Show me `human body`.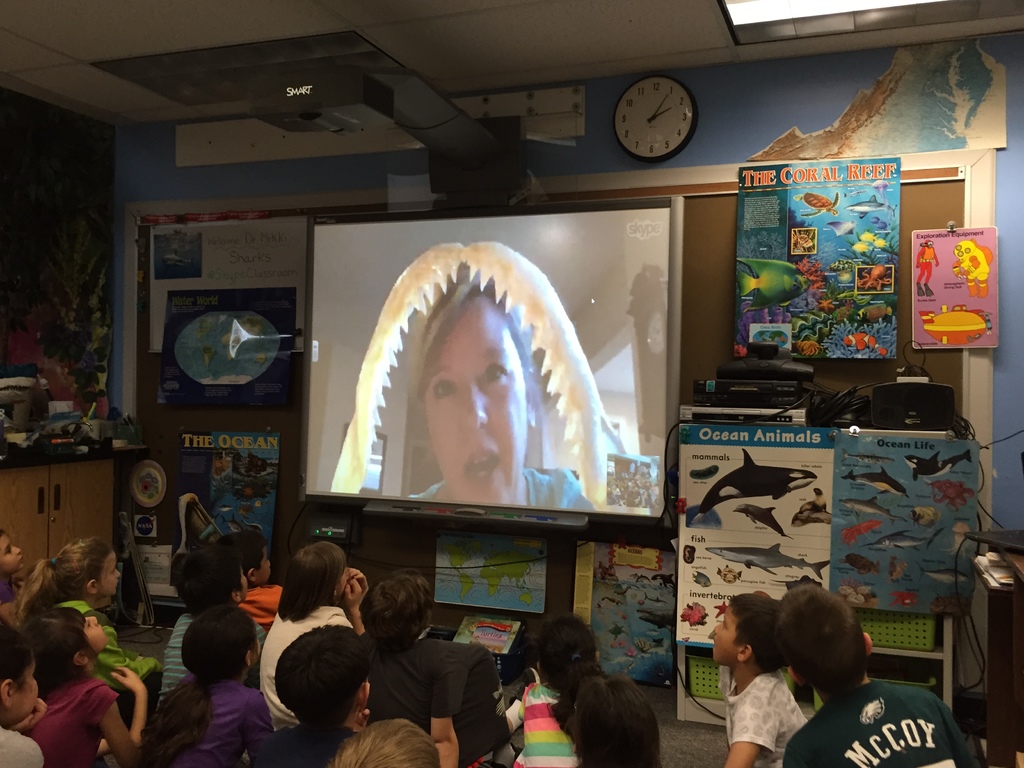
`human body` is here: box(22, 602, 144, 767).
